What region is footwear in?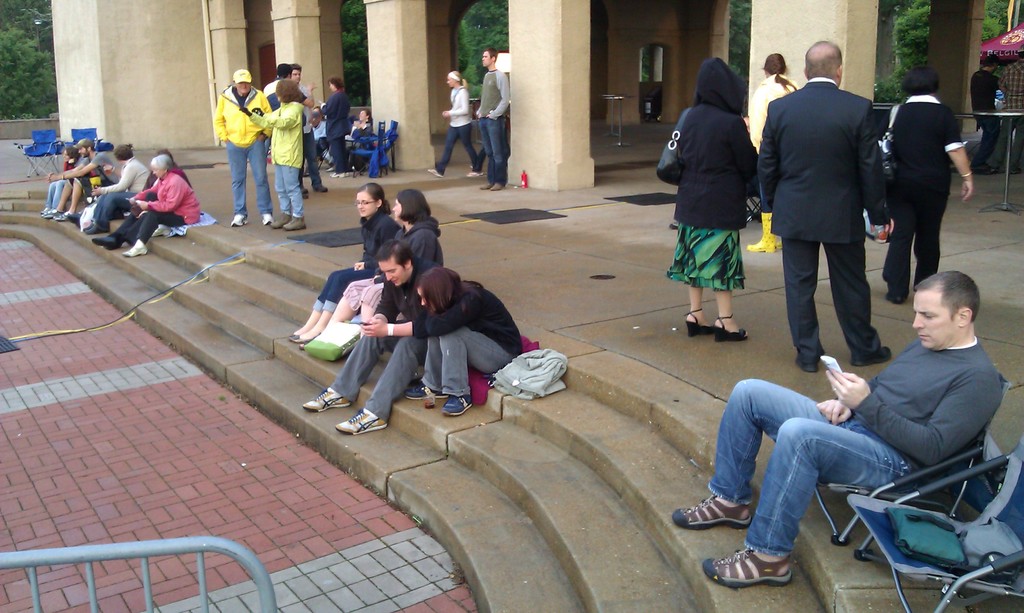
[735,537,808,596].
